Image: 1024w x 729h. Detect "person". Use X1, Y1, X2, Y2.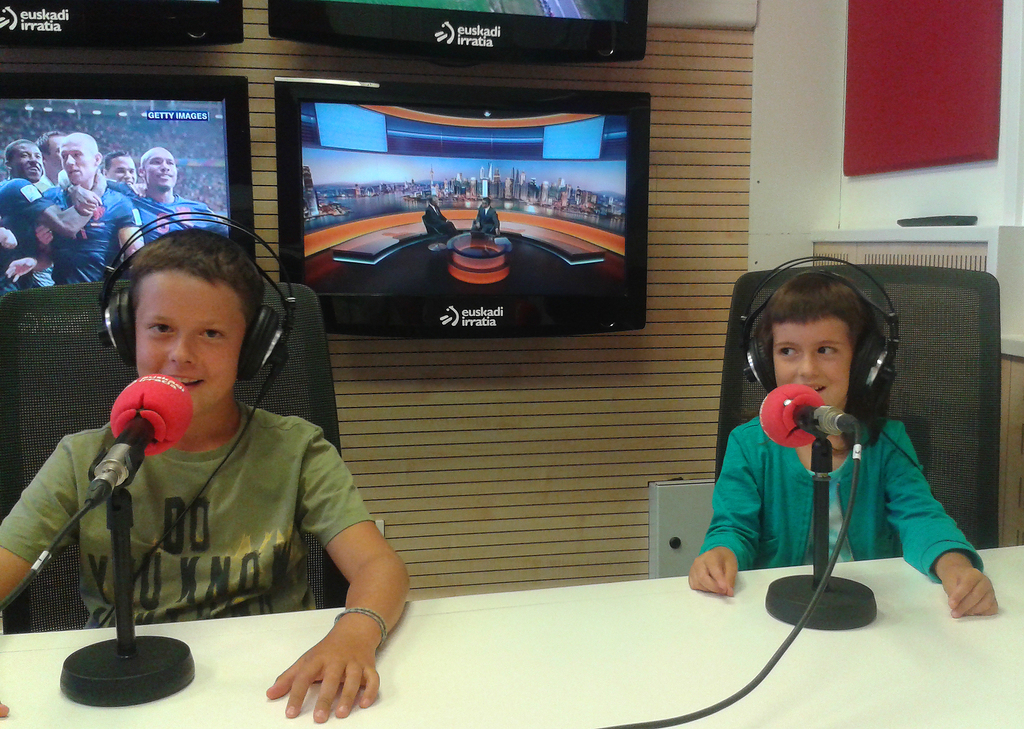
1, 217, 406, 718.
